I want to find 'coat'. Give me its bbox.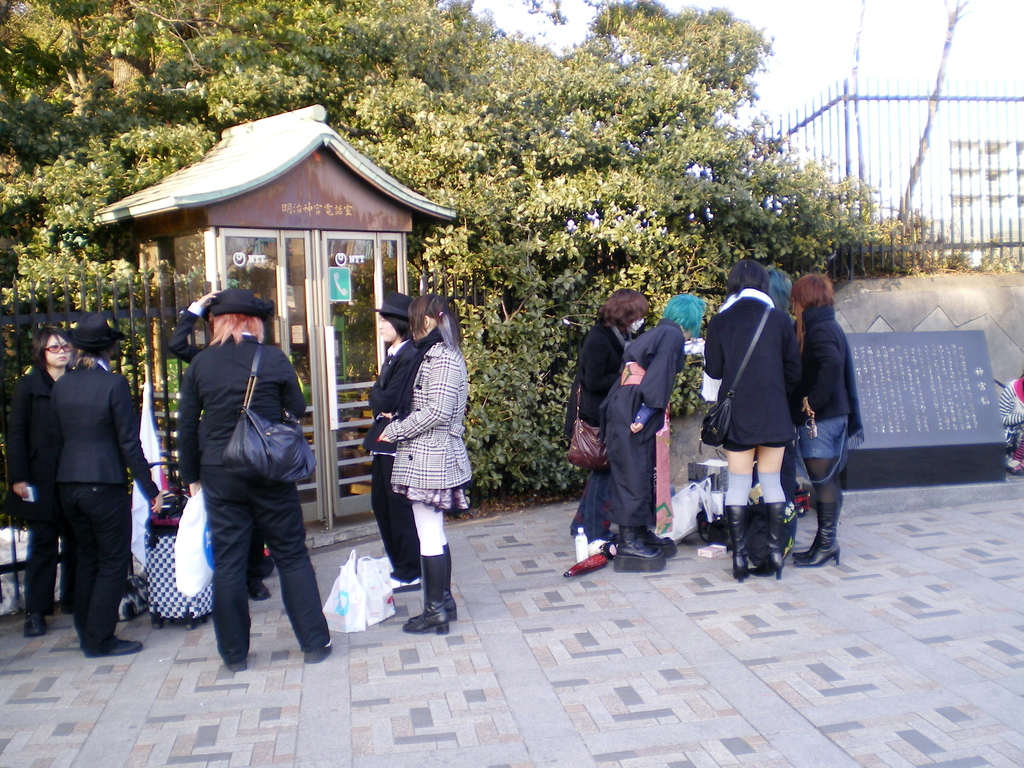
182/331/312/484.
